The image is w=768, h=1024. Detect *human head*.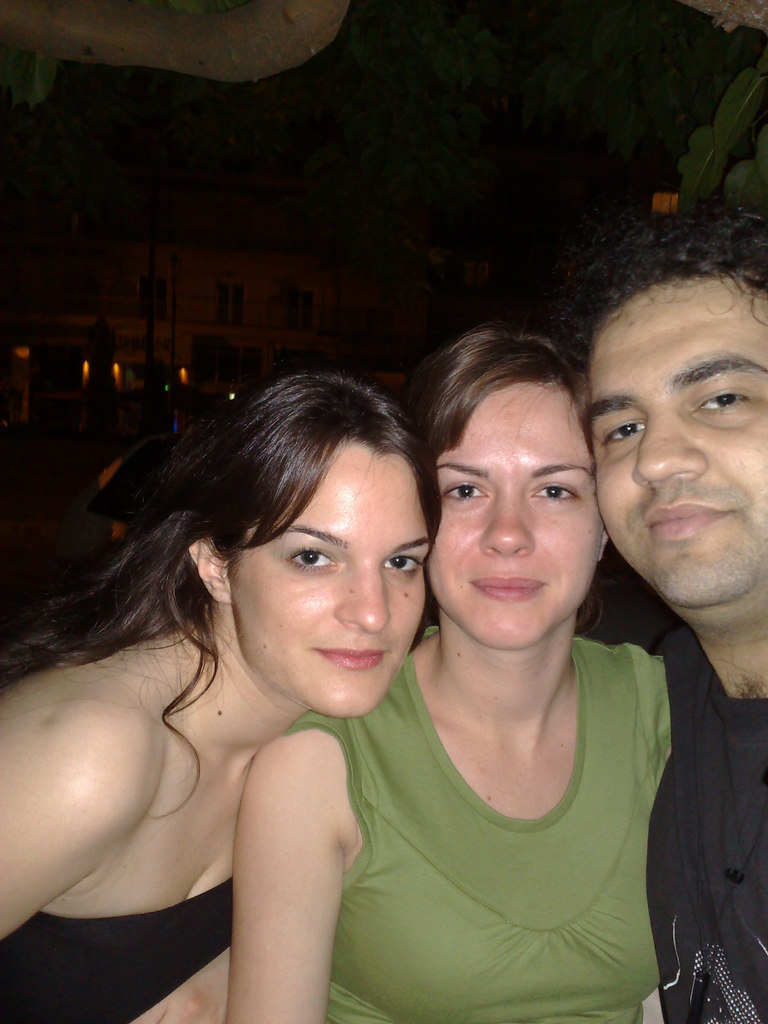
Detection: pyautogui.locateOnScreen(596, 231, 766, 614).
